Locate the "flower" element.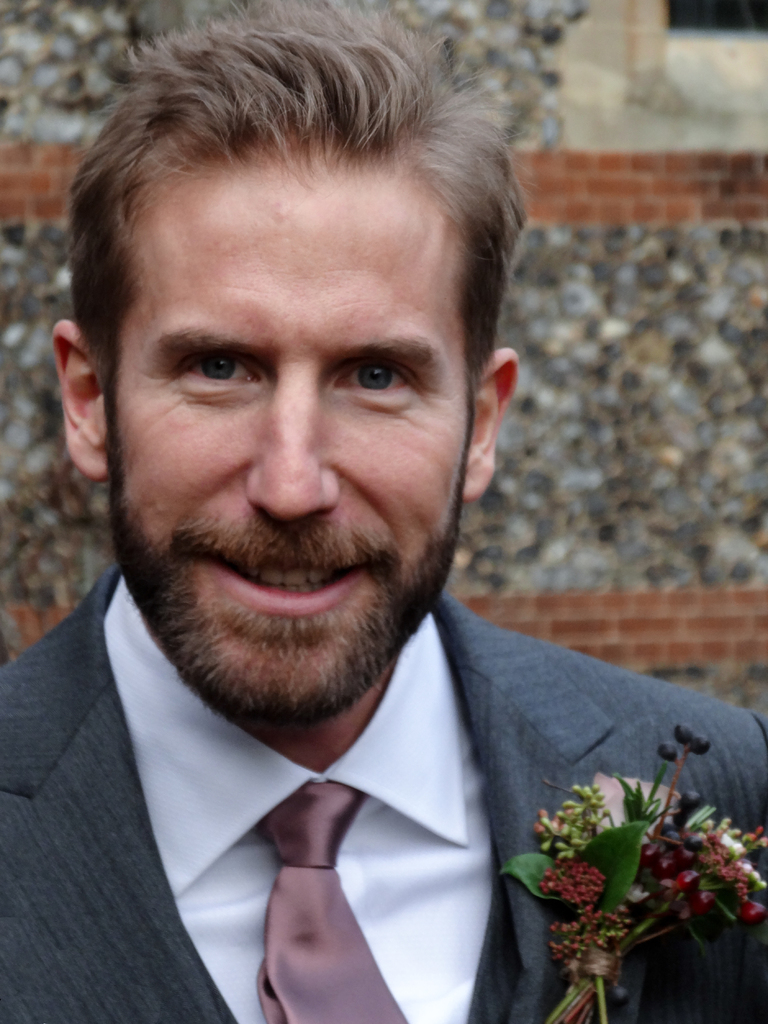
Element bbox: bbox(551, 911, 642, 972).
